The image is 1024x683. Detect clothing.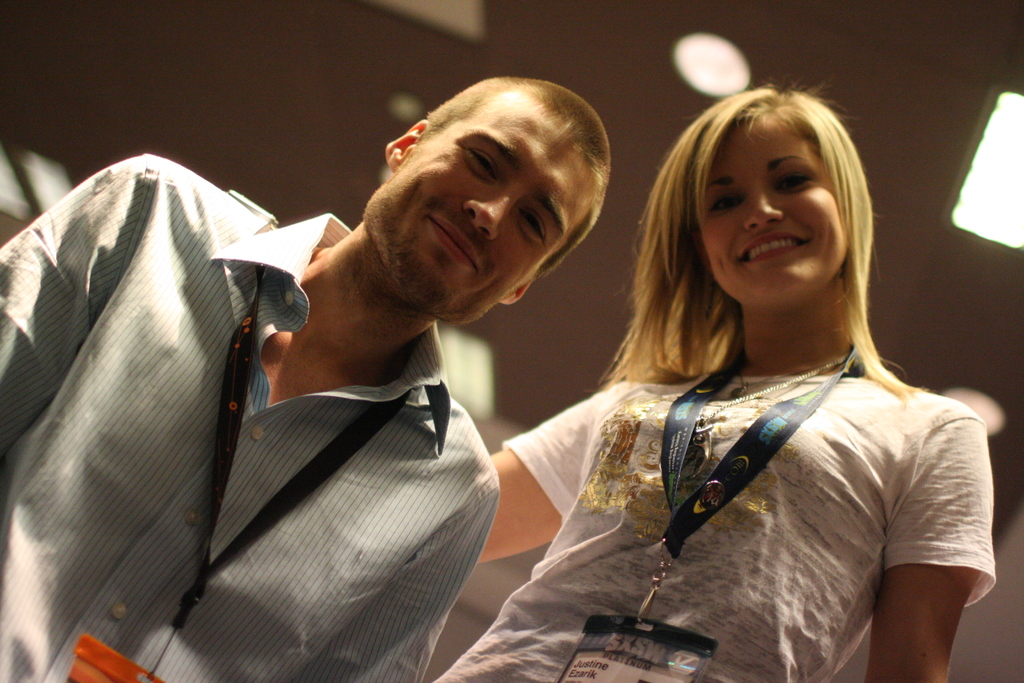
Detection: detection(0, 152, 500, 682).
